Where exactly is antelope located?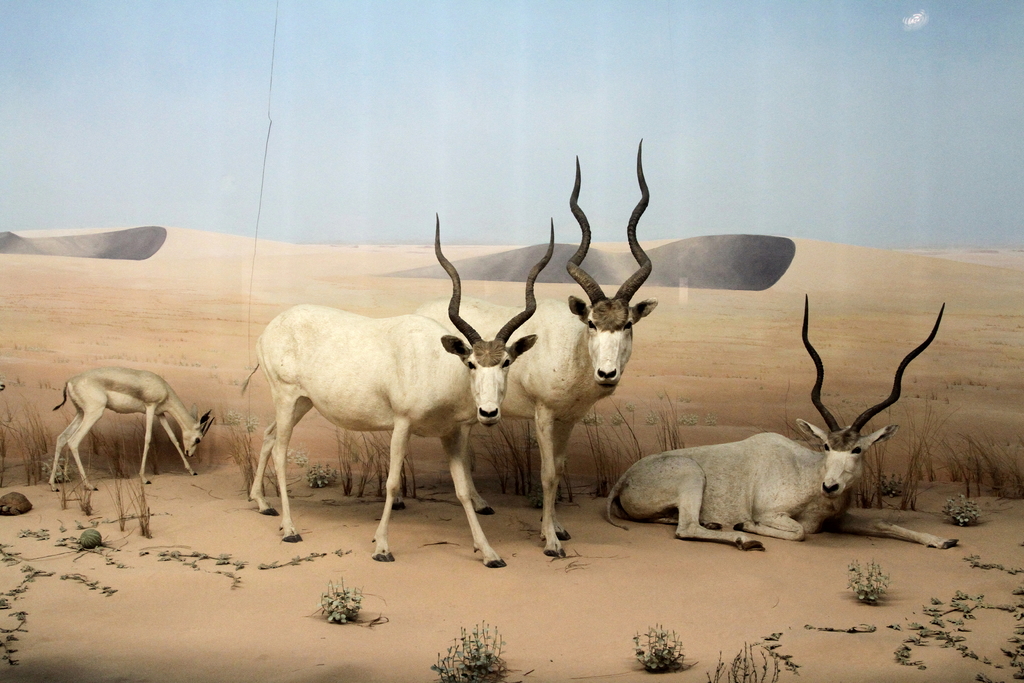
Its bounding box is <box>412,138,659,552</box>.
